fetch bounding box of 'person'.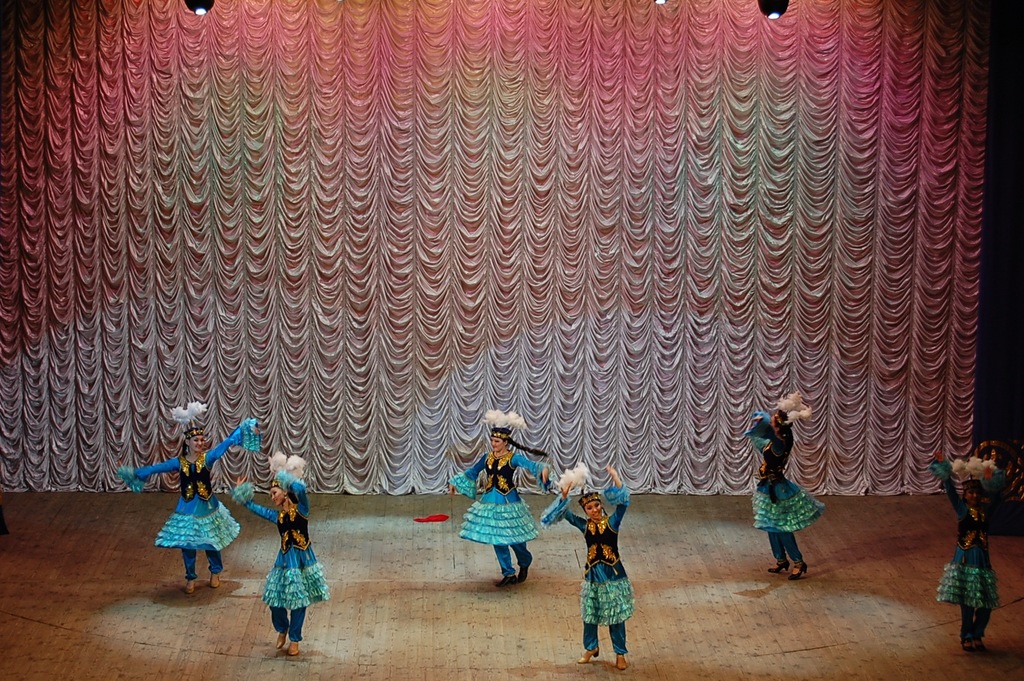
Bbox: 261/456/321/657.
